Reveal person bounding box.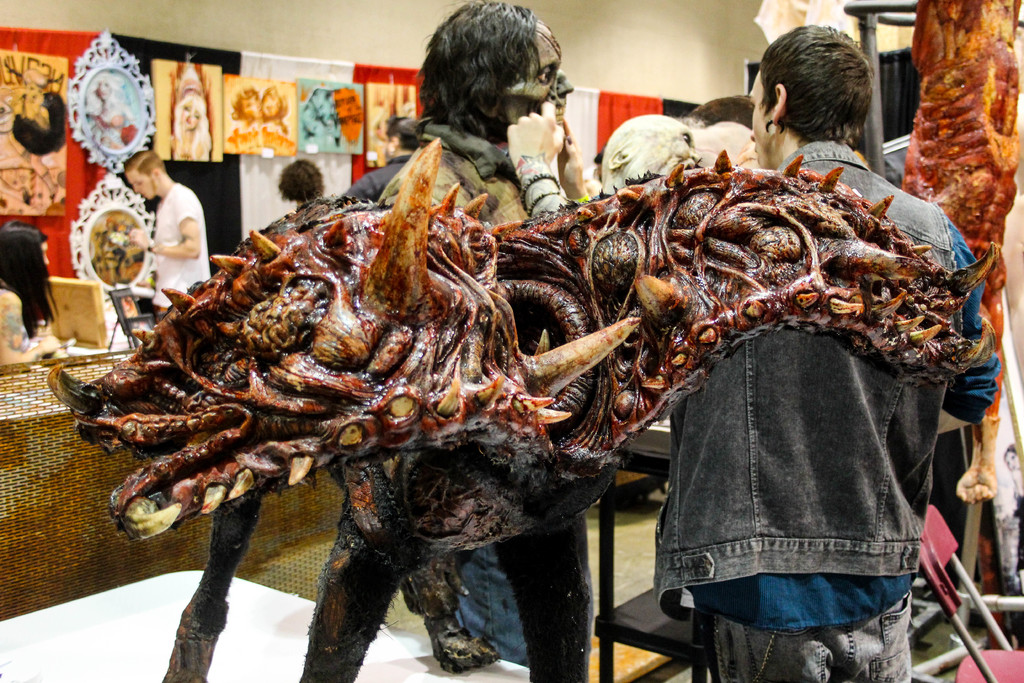
Revealed: bbox(171, 63, 214, 159).
